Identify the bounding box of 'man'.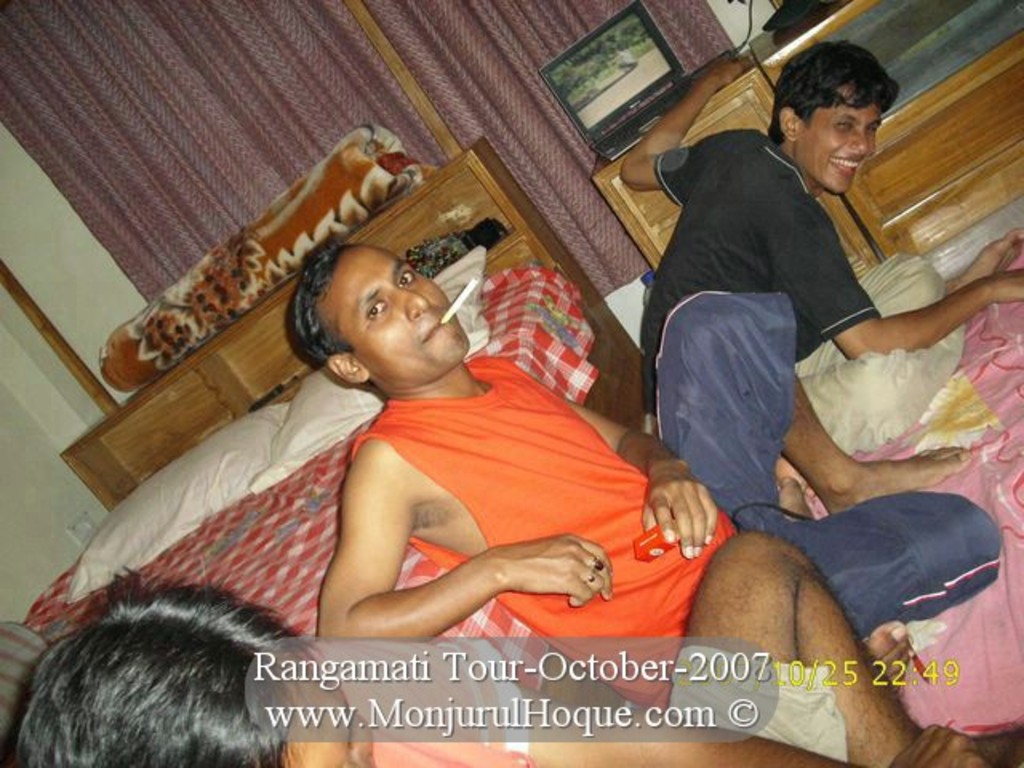
rect(285, 240, 1003, 715).
